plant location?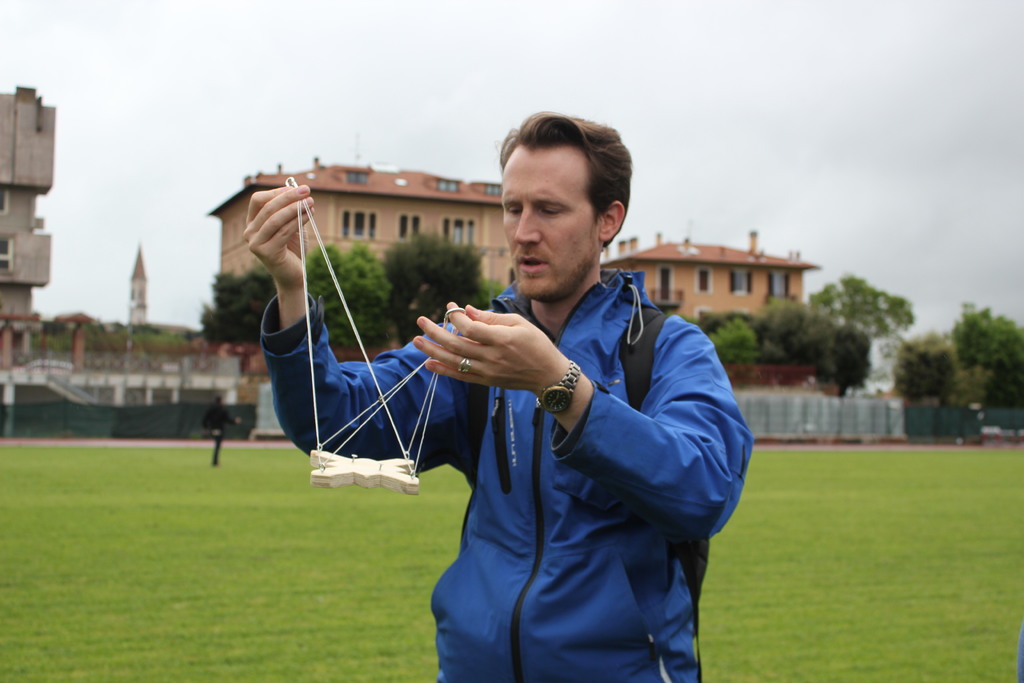
<bbox>705, 318, 770, 370</bbox>
